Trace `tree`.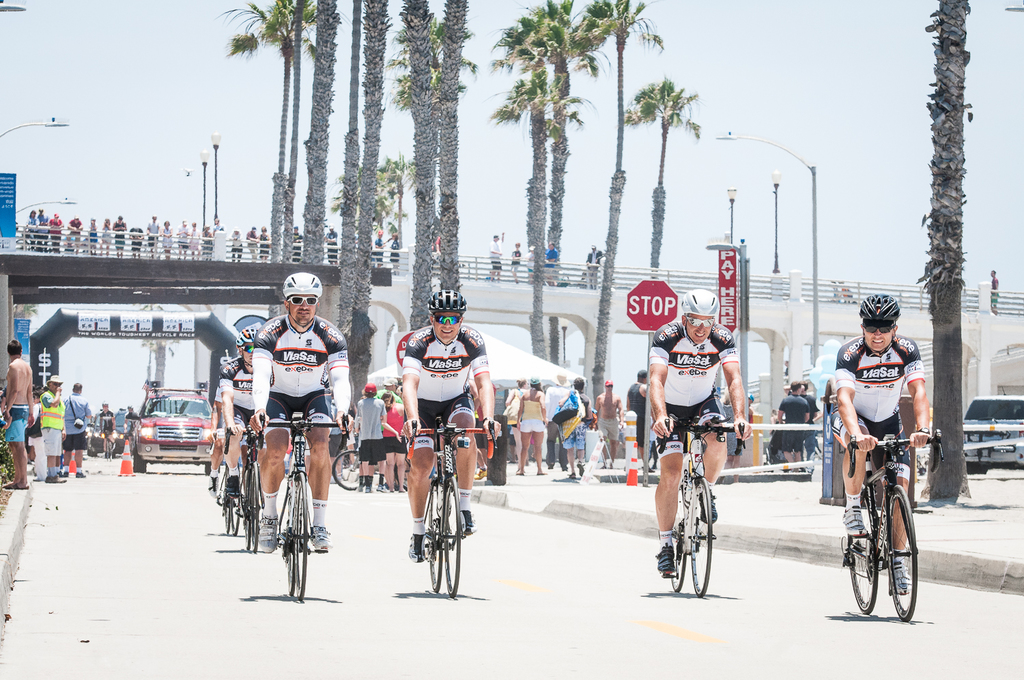
Traced to [left=913, top=0, right=976, bottom=508].
